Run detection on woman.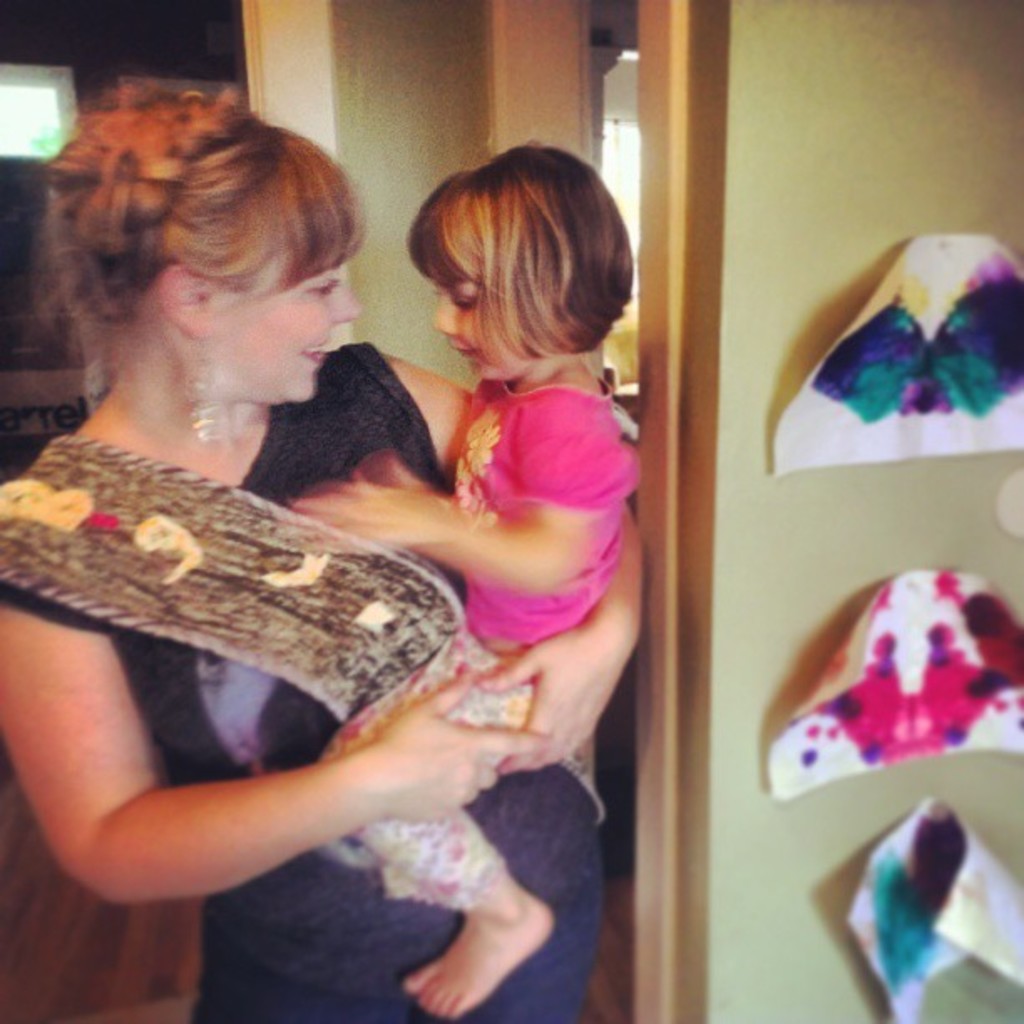
Result: 12, 196, 621, 996.
